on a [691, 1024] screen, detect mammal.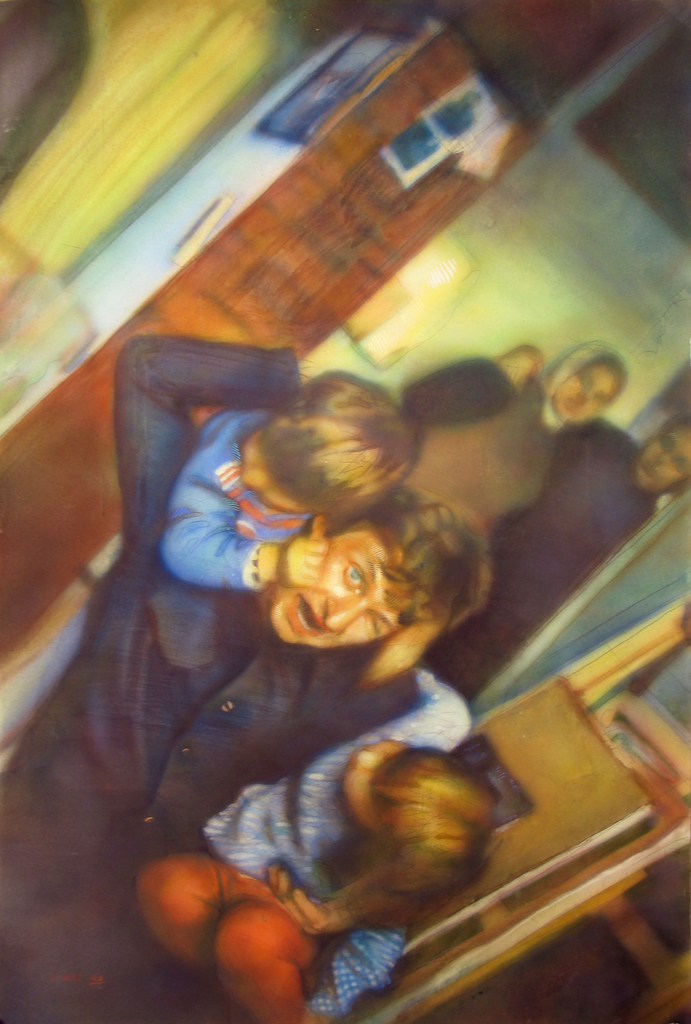
[left=406, top=342, right=626, bottom=536].
